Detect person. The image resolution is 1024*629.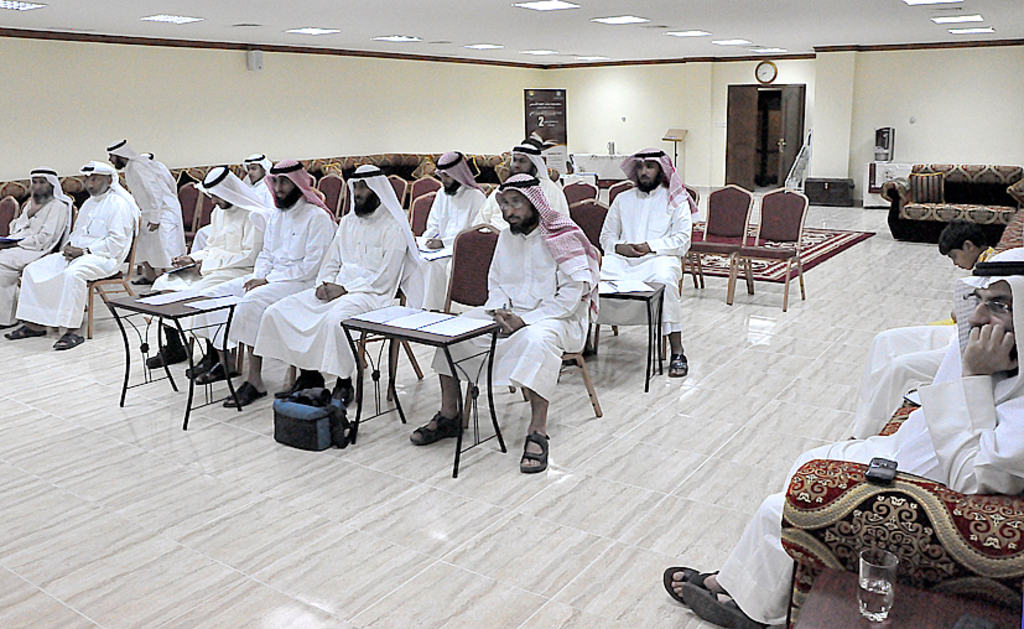
left=154, top=170, right=269, bottom=373.
